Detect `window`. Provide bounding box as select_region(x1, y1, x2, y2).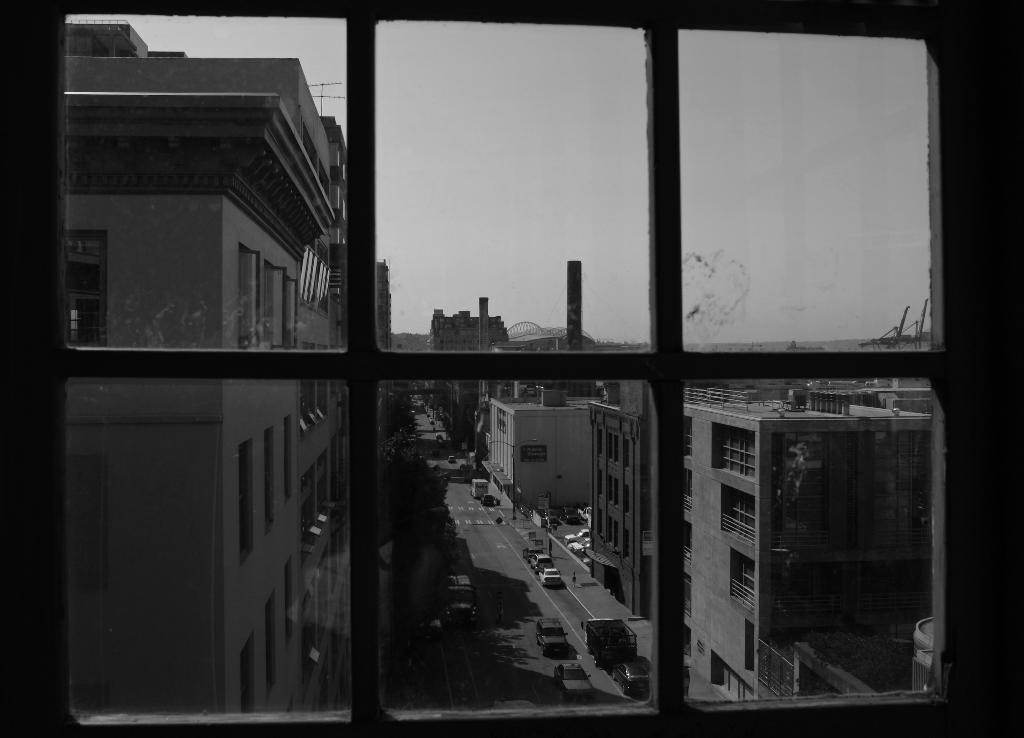
select_region(98, 17, 978, 687).
